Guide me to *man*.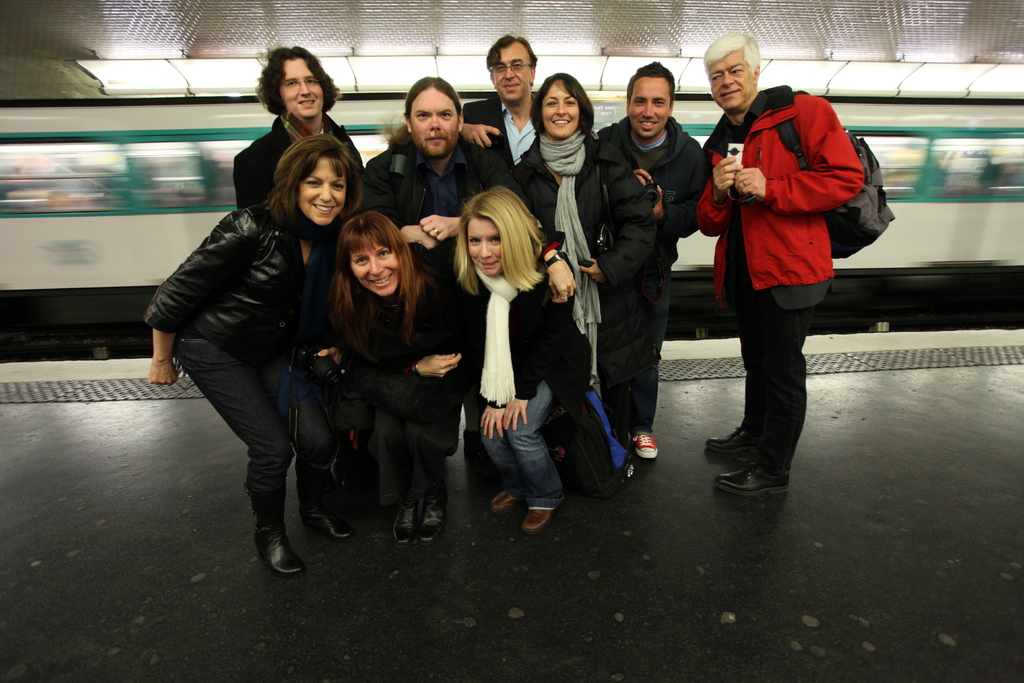
Guidance: [x1=362, y1=74, x2=511, y2=457].
